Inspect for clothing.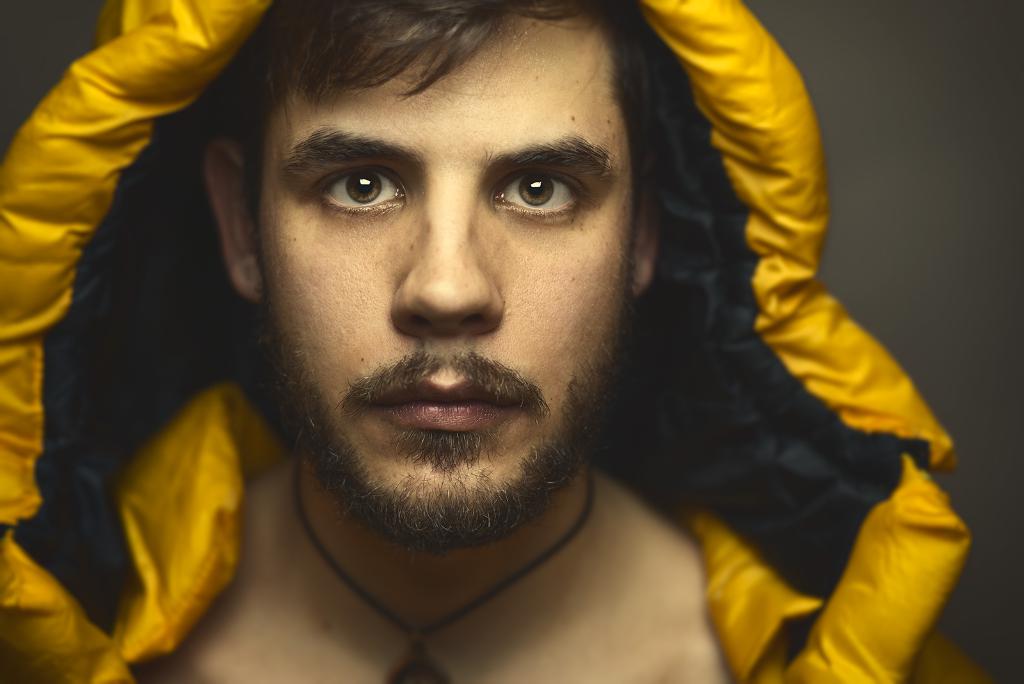
Inspection: bbox(0, 0, 989, 683).
